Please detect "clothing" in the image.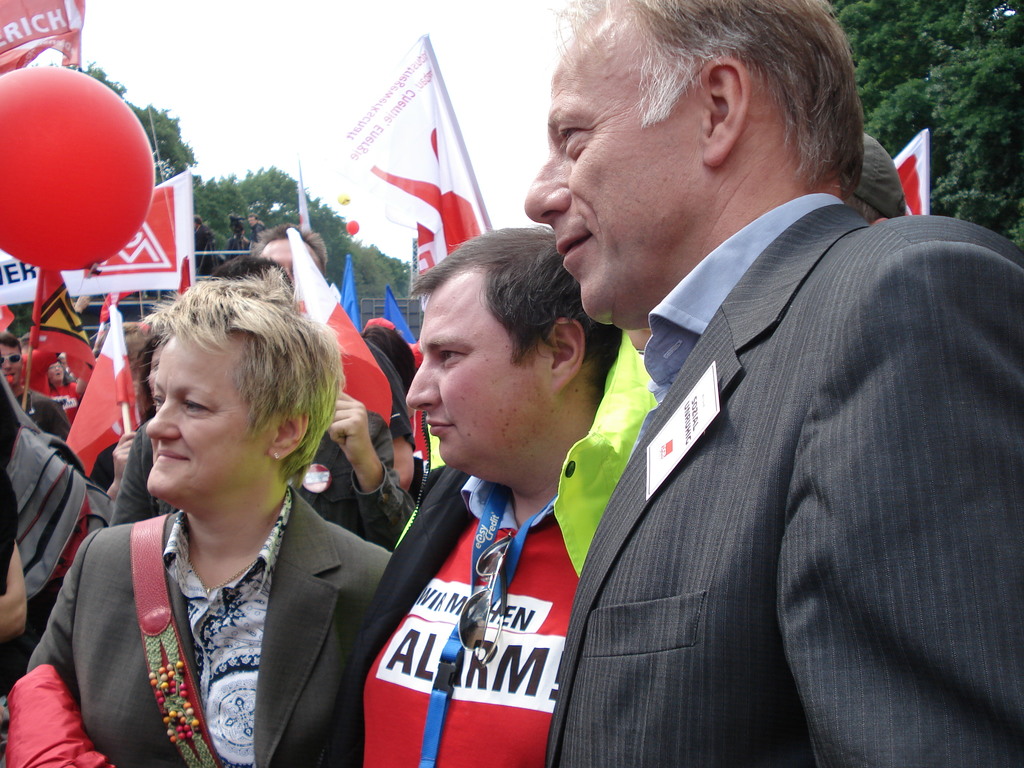
x1=545 y1=188 x2=1023 y2=767.
